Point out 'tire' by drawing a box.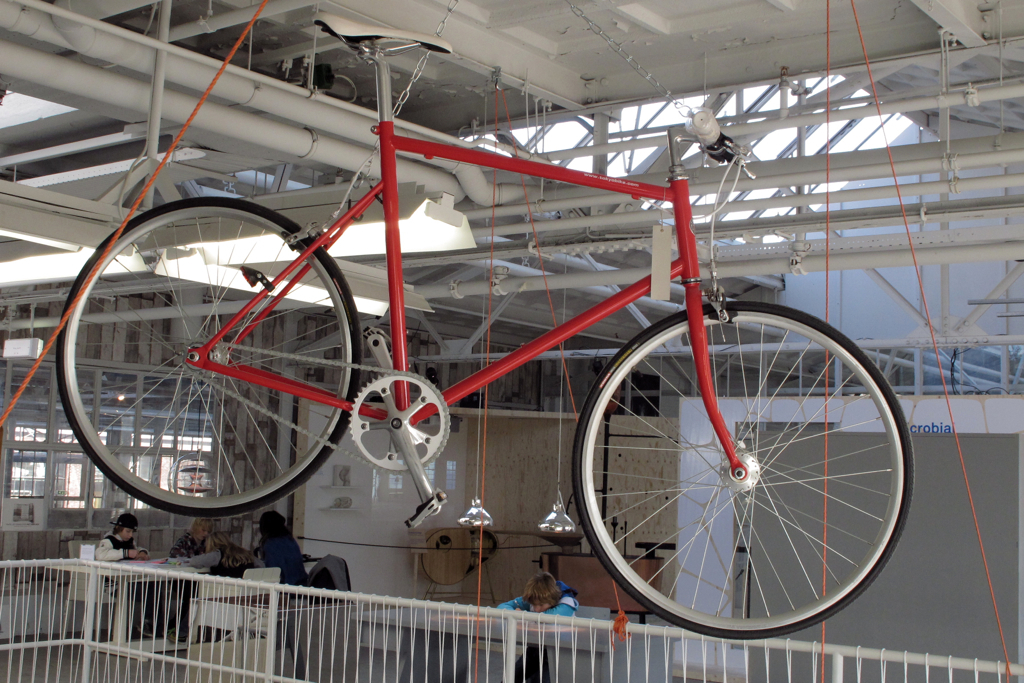
left=56, top=193, right=372, bottom=514.
